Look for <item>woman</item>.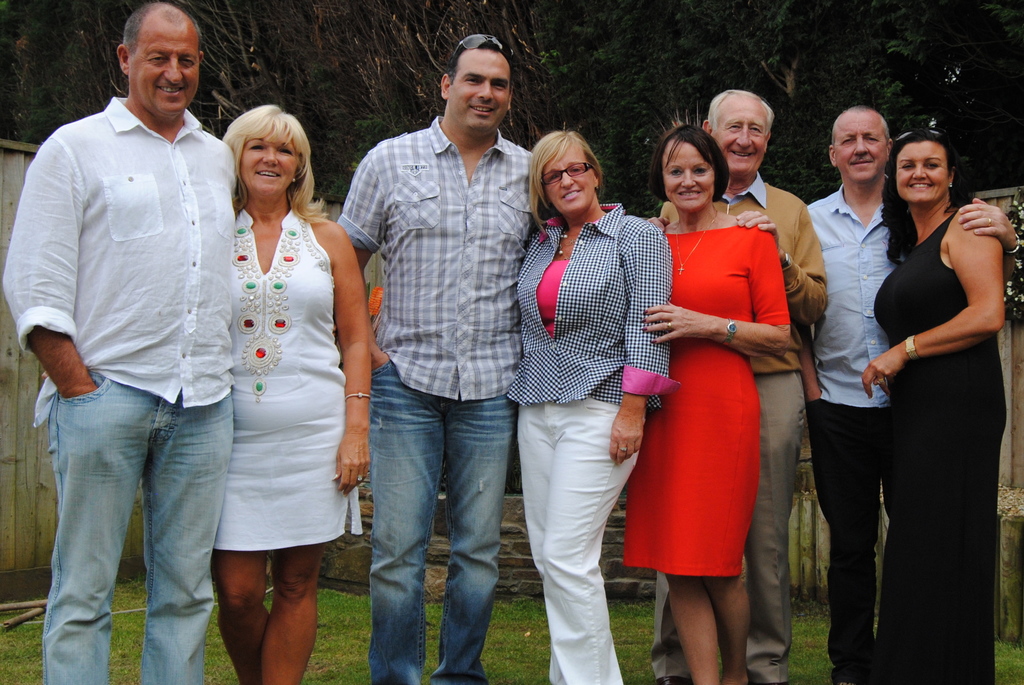
Found: 862 131 1007 682.
